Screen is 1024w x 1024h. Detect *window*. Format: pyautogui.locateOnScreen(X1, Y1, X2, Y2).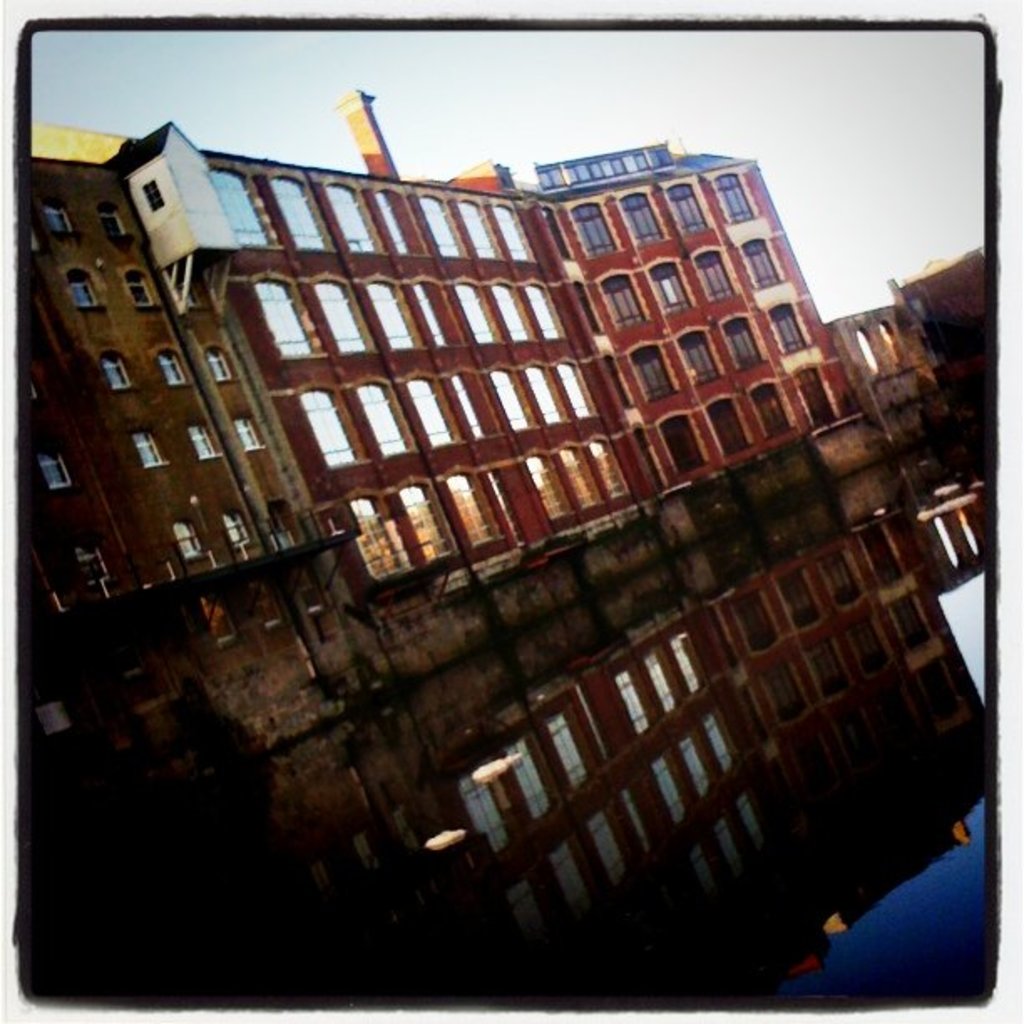
pyautogui.locateOnScreen(70, 539, 109, 584).
